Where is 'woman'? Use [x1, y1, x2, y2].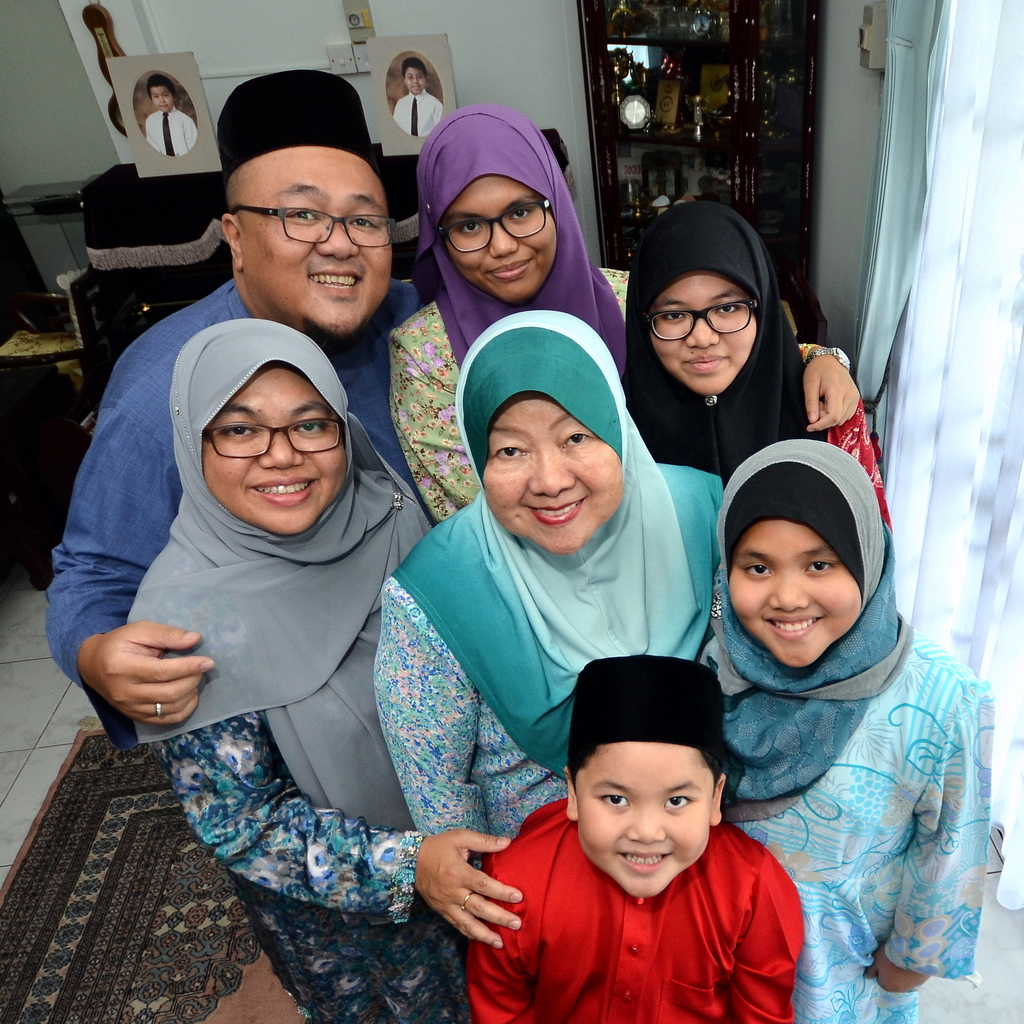
[383, 100, 870, 540].
